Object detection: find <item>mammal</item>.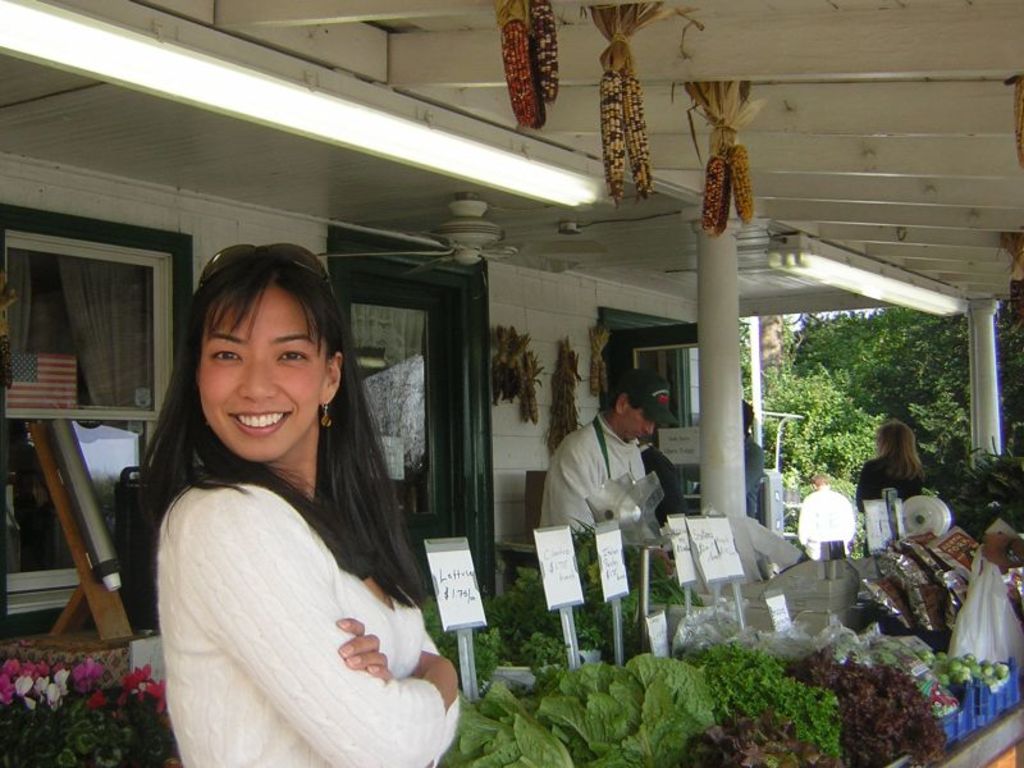
pyautogui.locateOnScreen(860, 419, 925, 557).
